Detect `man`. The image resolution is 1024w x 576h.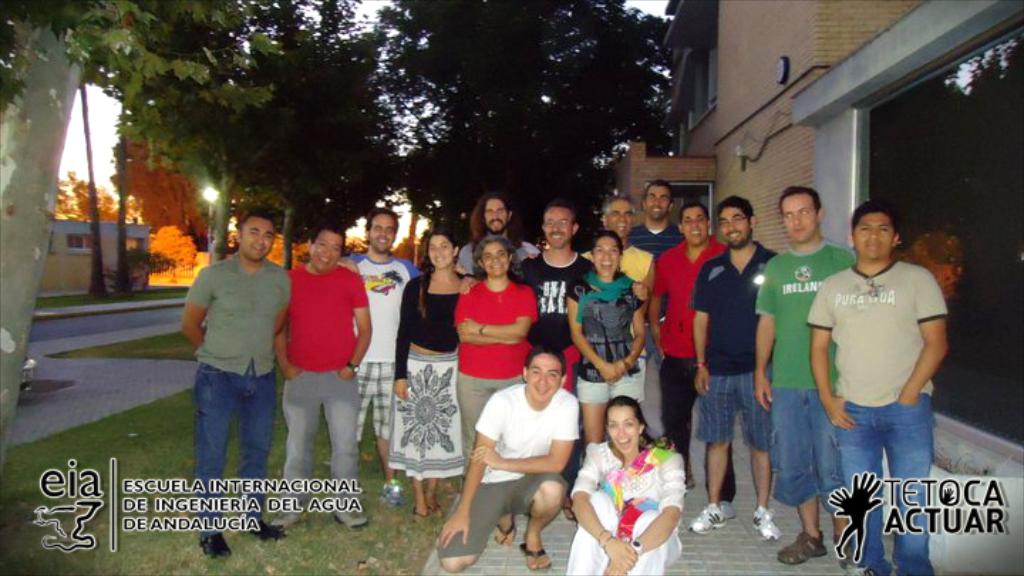
(680, 182, 778, 545).
